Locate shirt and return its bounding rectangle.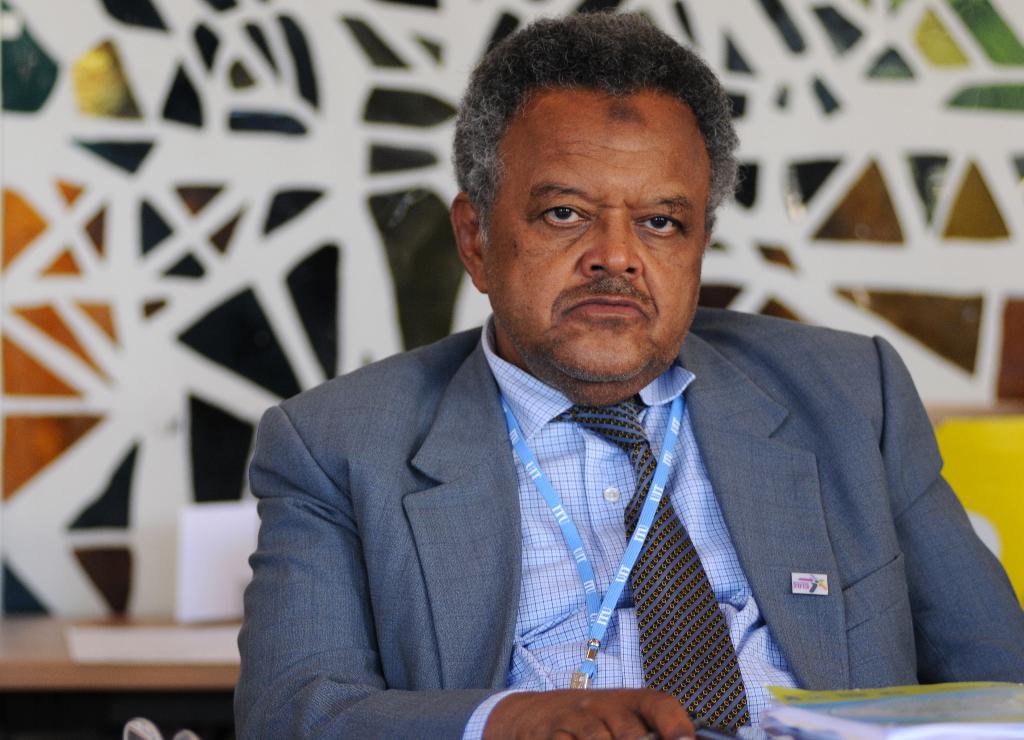
(x1=459, y1=311, x2=801, y2=739).
